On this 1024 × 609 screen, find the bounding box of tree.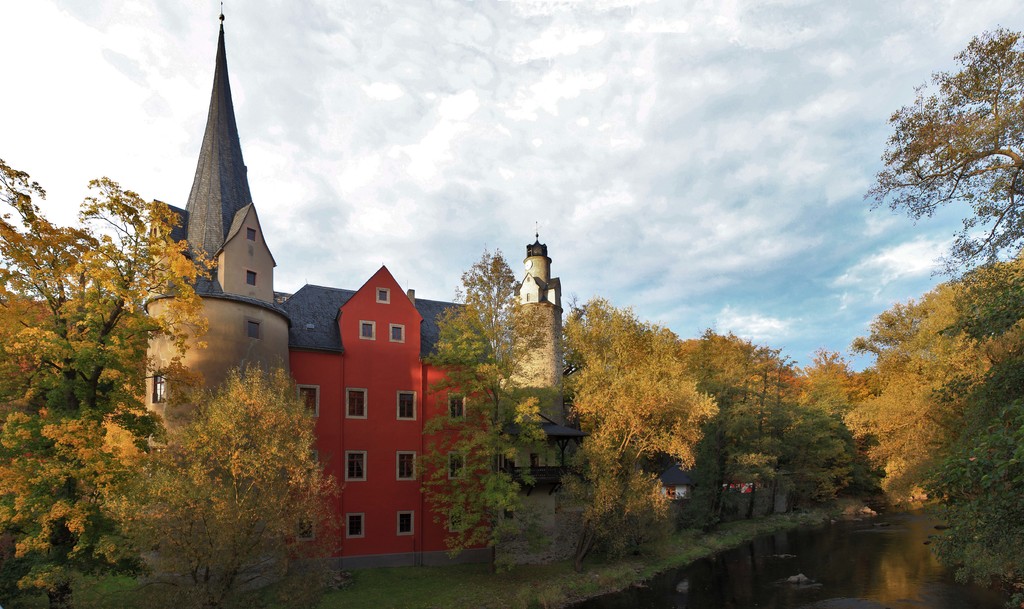
Bounding box: rect(0, 152, 219, 608).
